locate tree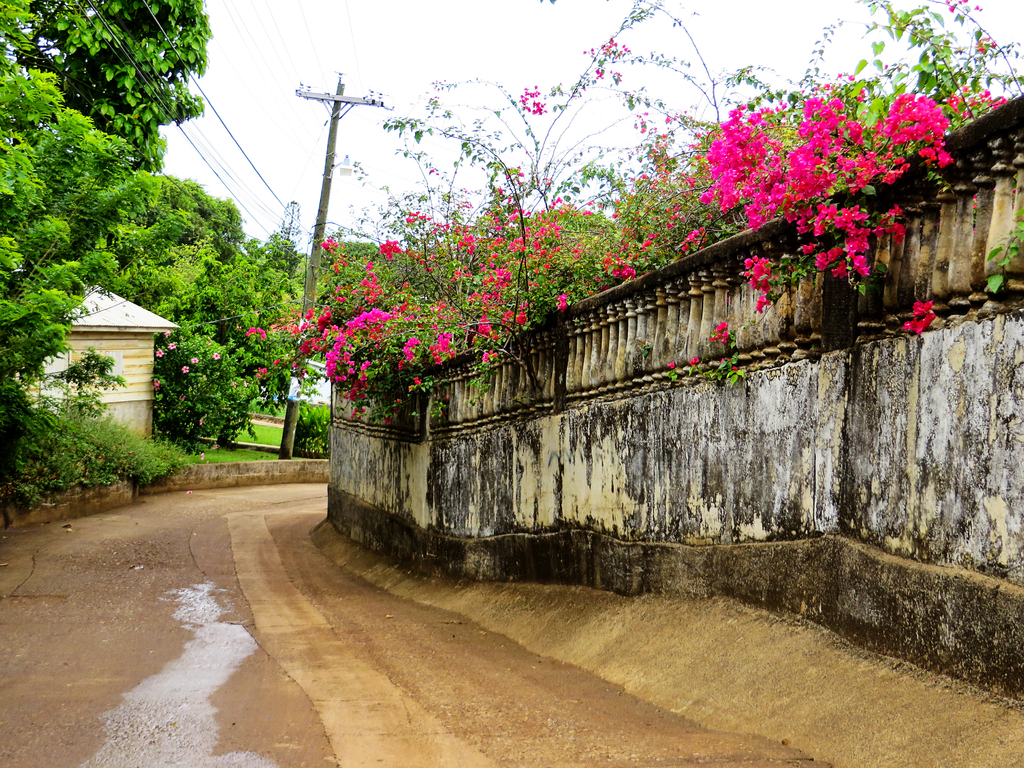
select_region(0, 172, 159, 398)
